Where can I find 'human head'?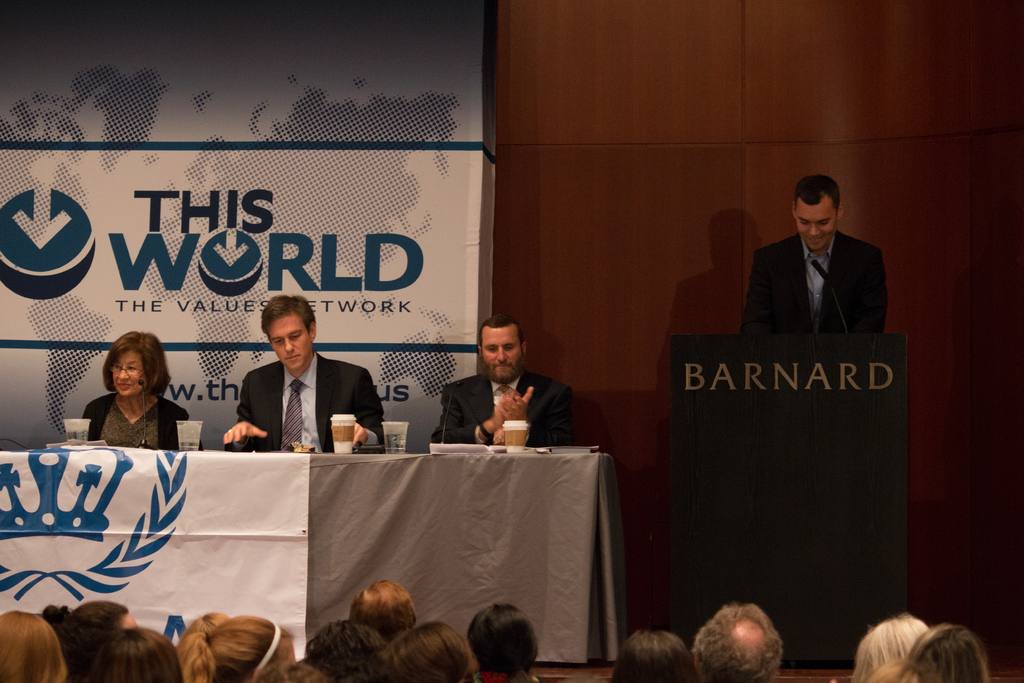
You can find it at box(795, 174, 846, 257).
